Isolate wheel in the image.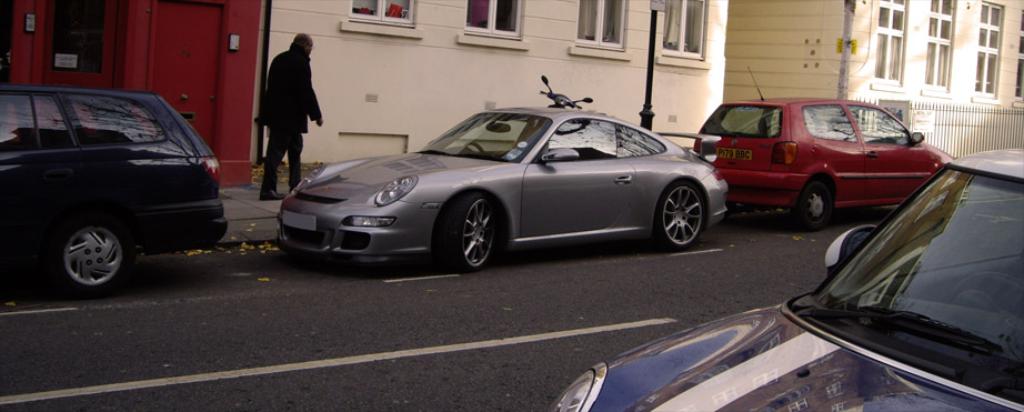
Isolated region: select_region(459, 139, 488, 158).
